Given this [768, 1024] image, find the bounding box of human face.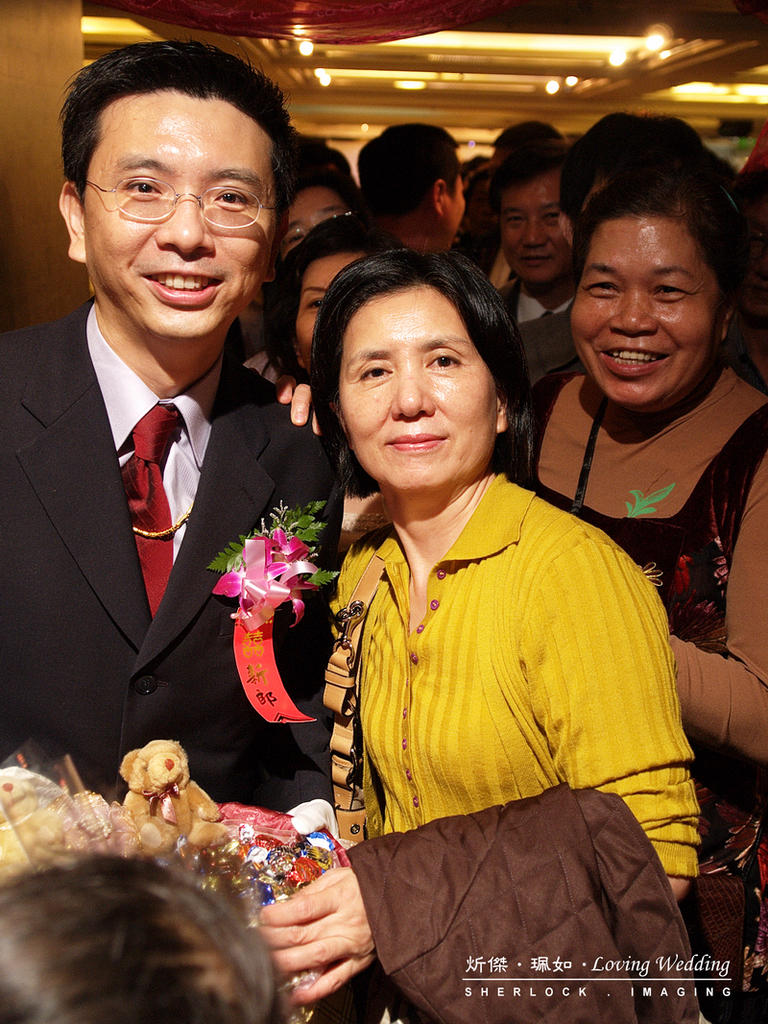
region(298, 248, 373, 372).
